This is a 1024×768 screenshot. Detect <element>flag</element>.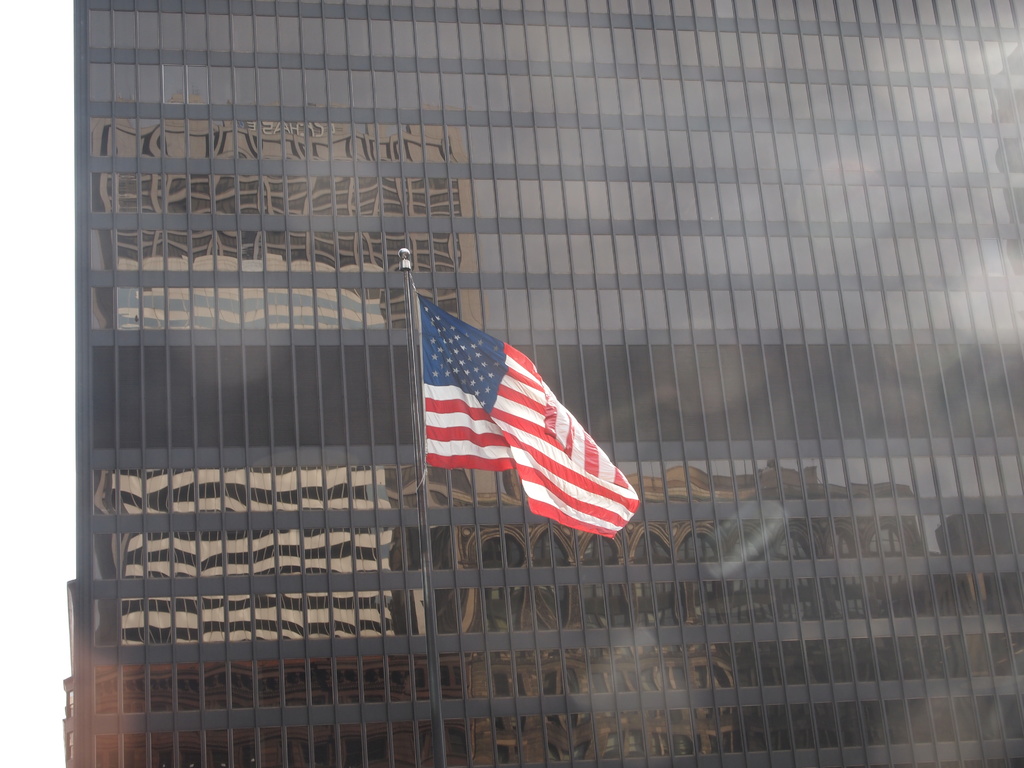
418,296,639,545.
